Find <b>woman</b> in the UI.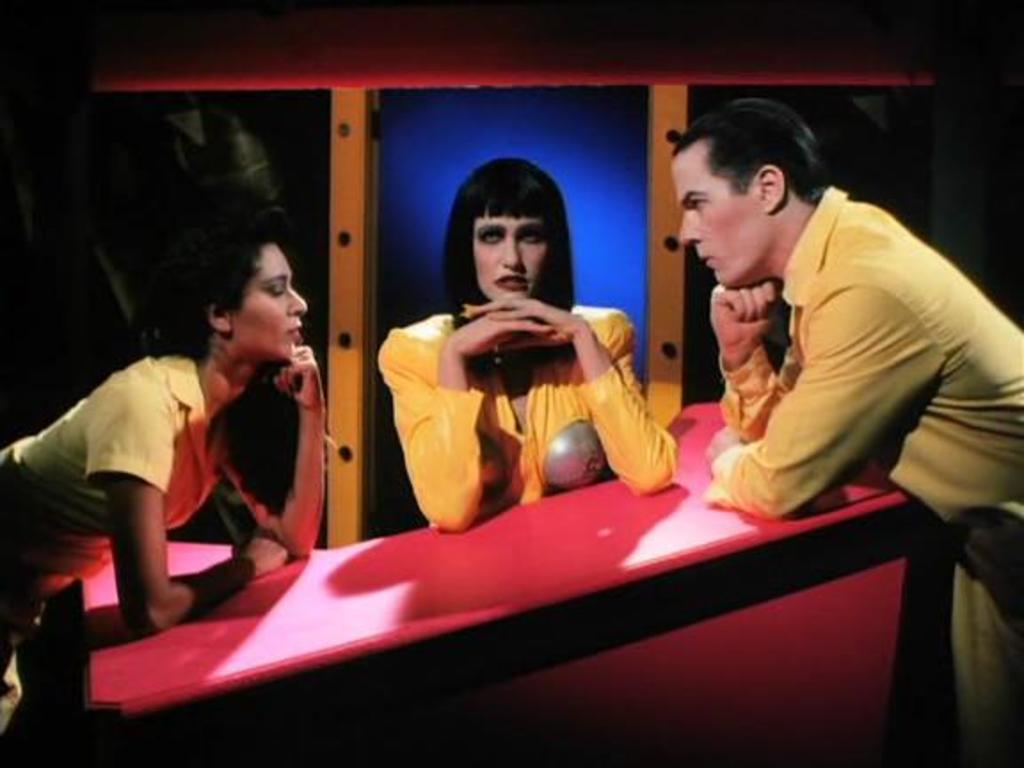
UI element at 0/222/329/695.
